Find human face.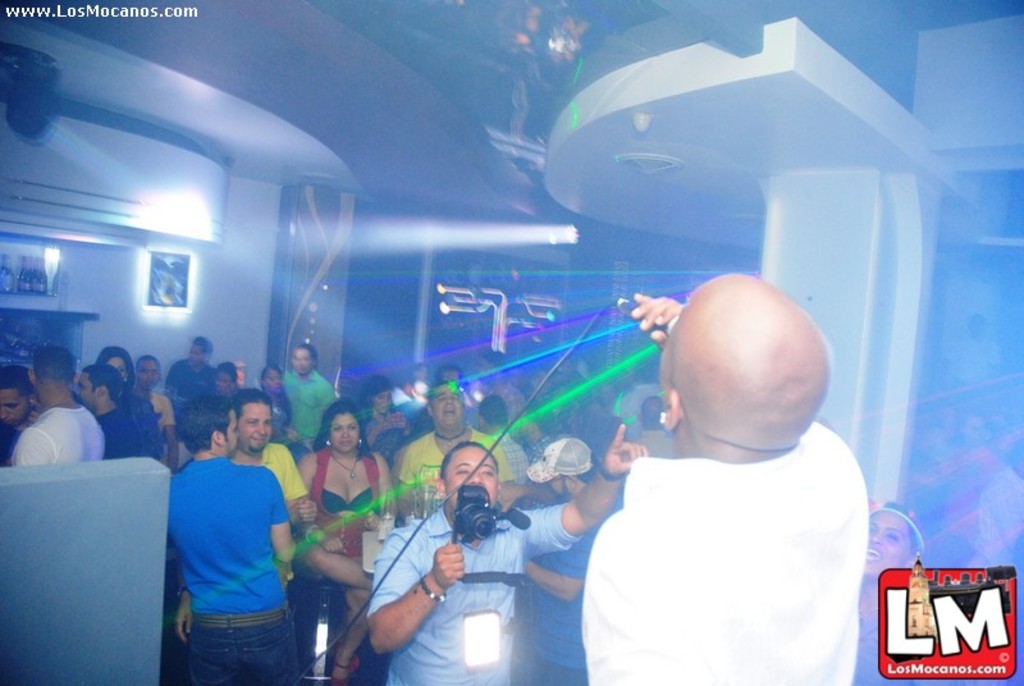
428, 379, 463, 429.
